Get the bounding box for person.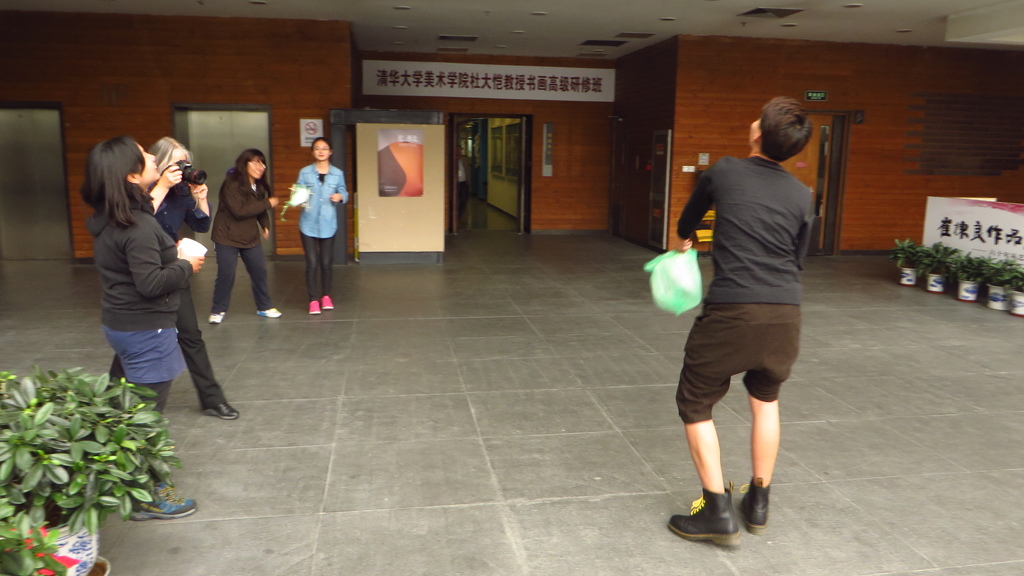
(x1=296, y1=132, x2=350, y2=321).
